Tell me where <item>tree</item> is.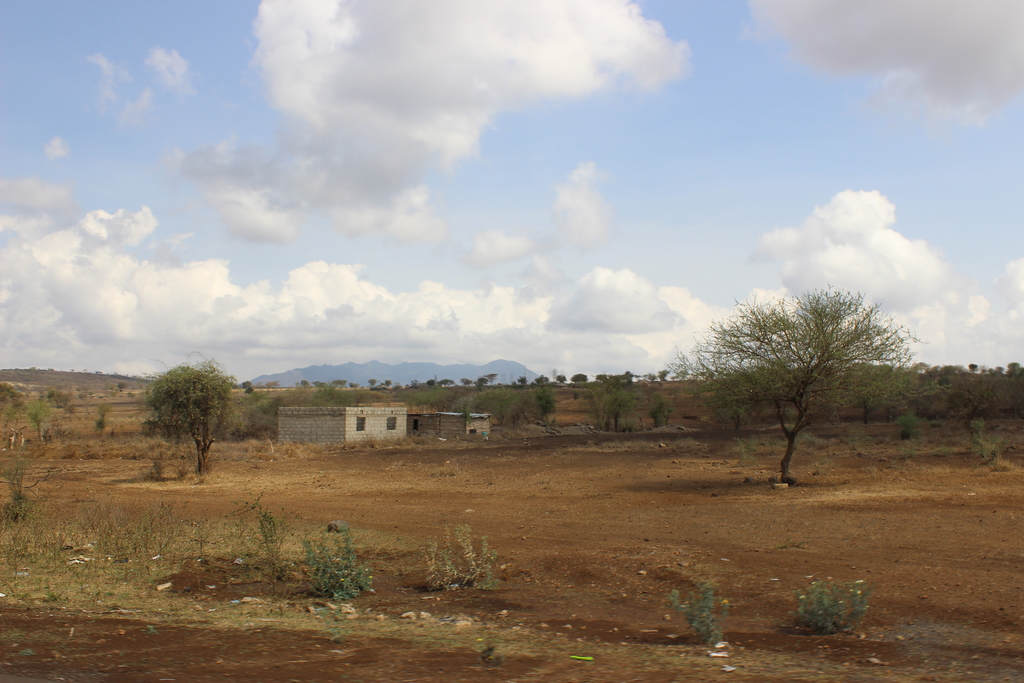
<item>tree</item> is at (left=147, top=356, right=259, bottom=490).
